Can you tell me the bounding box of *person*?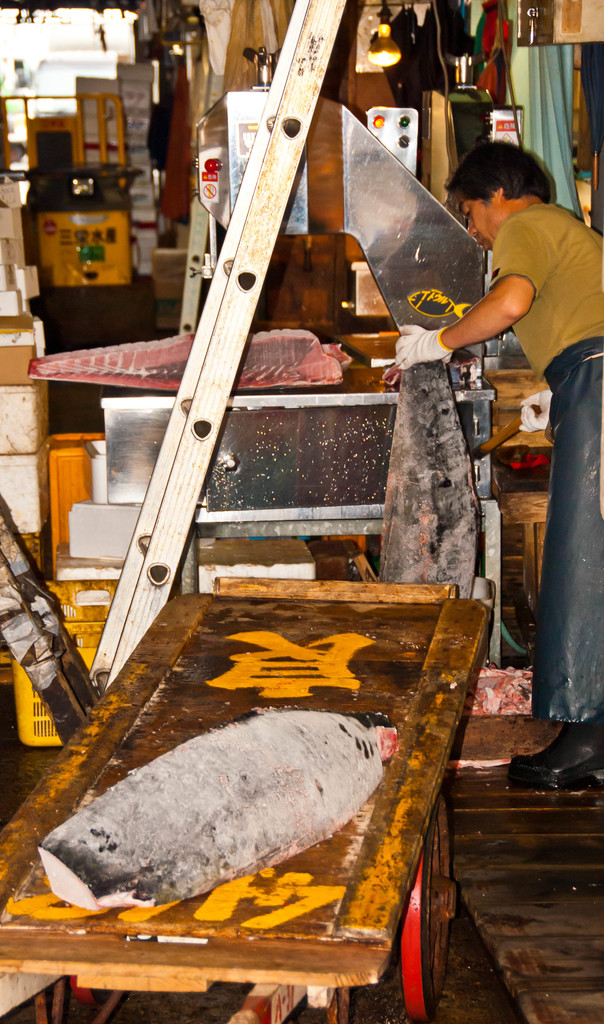
left=432, top=114, right=585, bottom=465.
